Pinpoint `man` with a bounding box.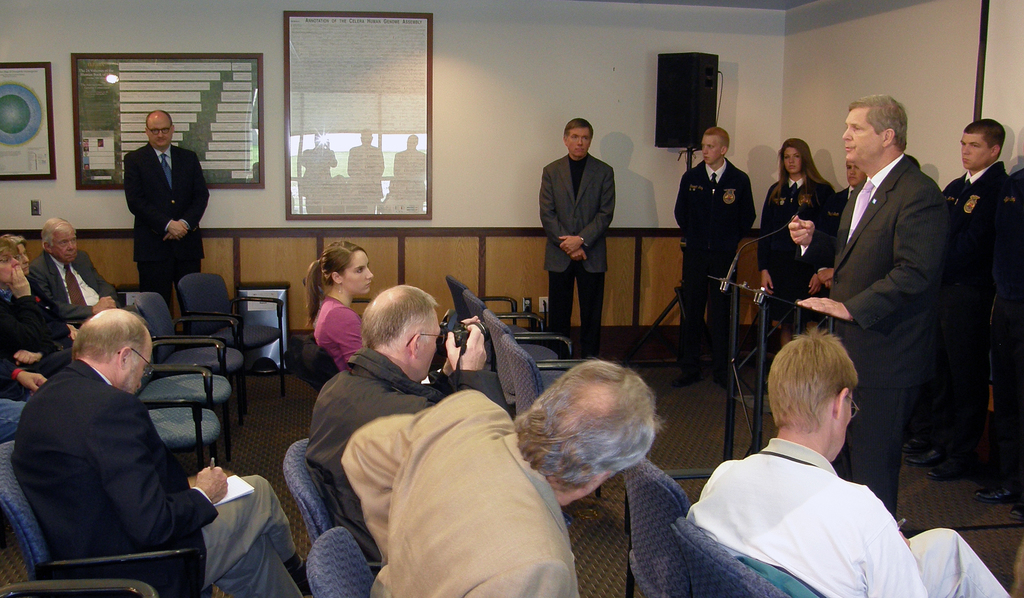
Rect(796, 93, 945, 519).
